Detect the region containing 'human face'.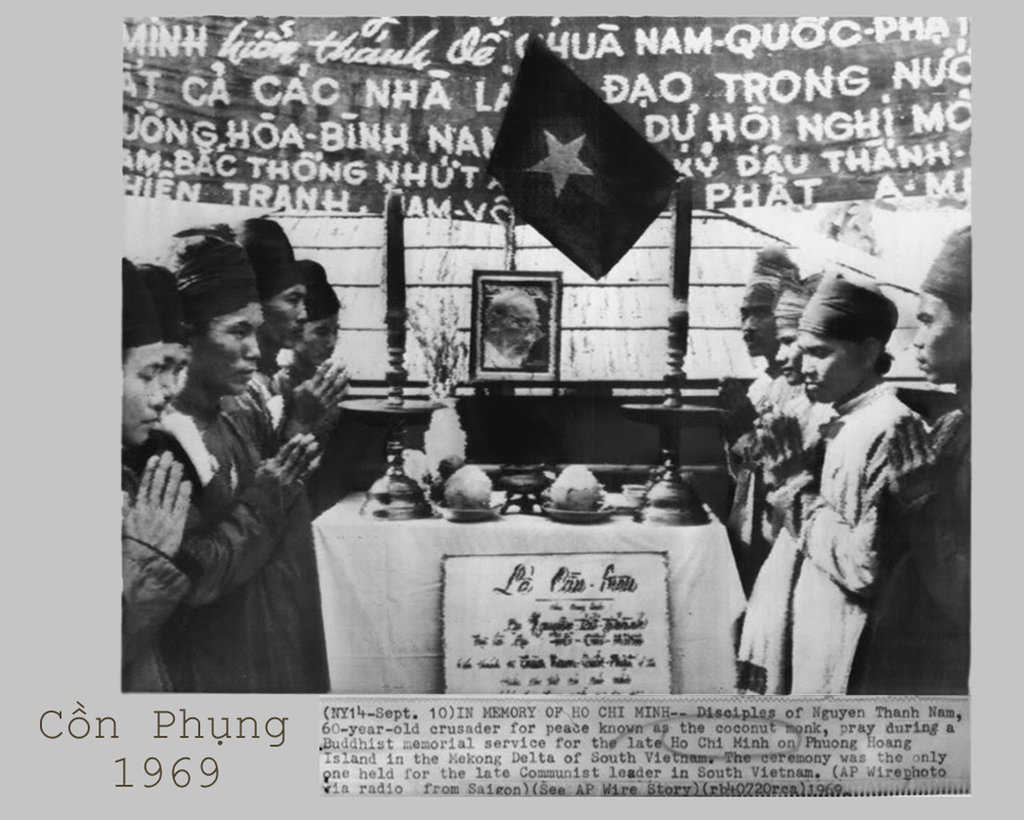
(left=909, top=286, right=971, bottom=382).
